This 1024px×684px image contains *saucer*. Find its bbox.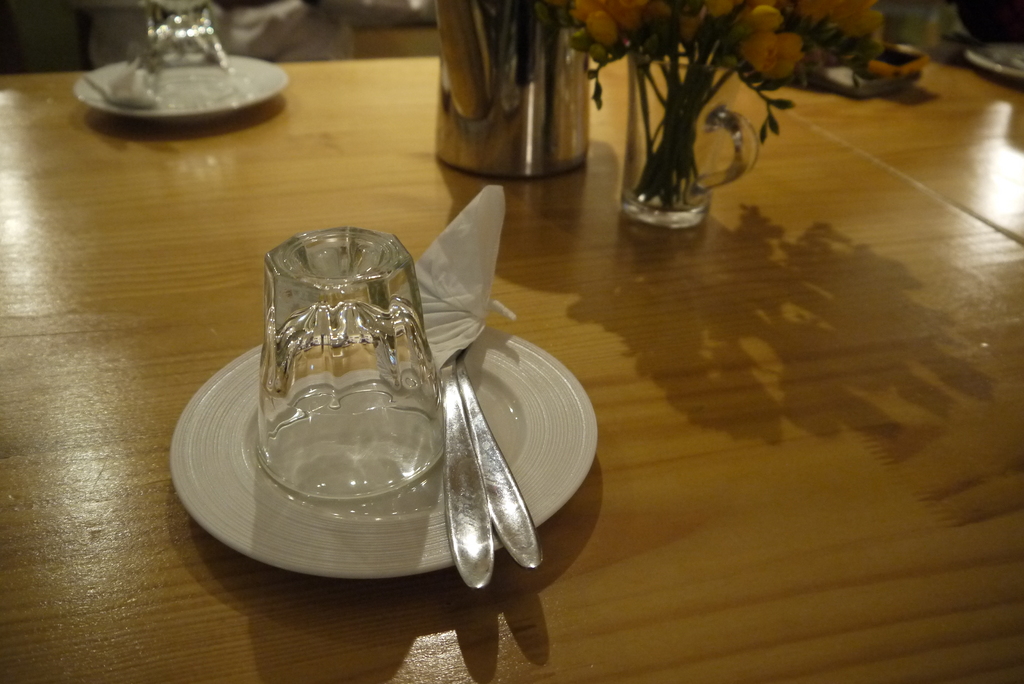
left=171, top=342, right=600, bottom=582.
